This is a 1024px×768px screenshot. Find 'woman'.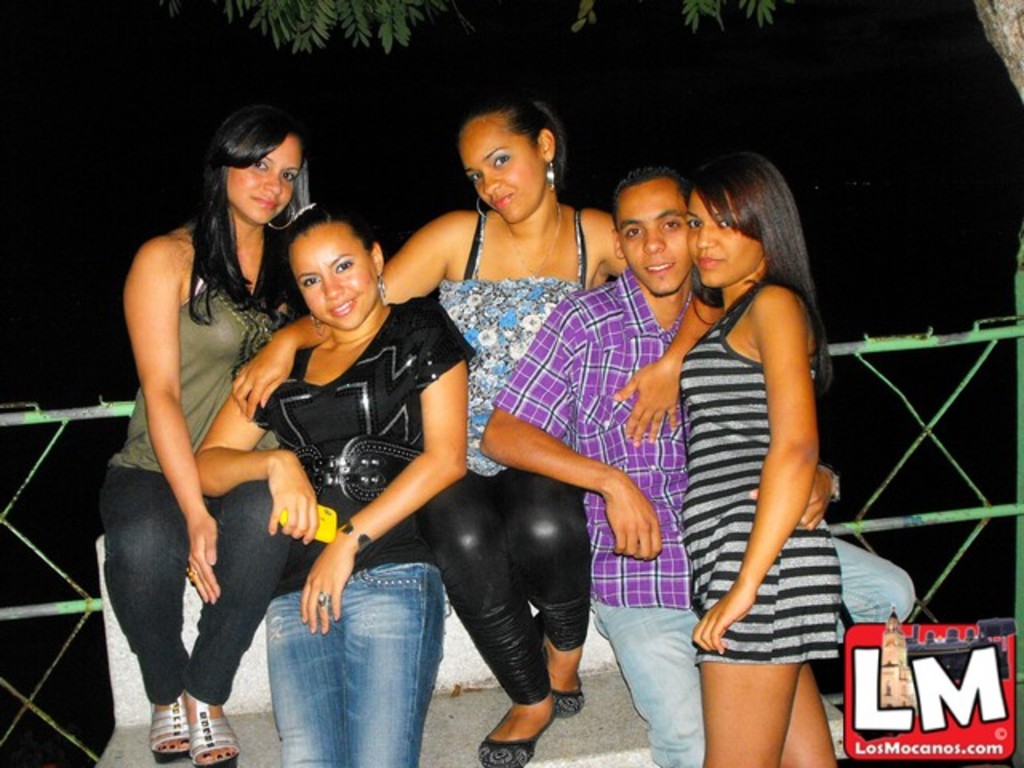
Bounding box: [left=669, top=150, right=854, bottom=766].
